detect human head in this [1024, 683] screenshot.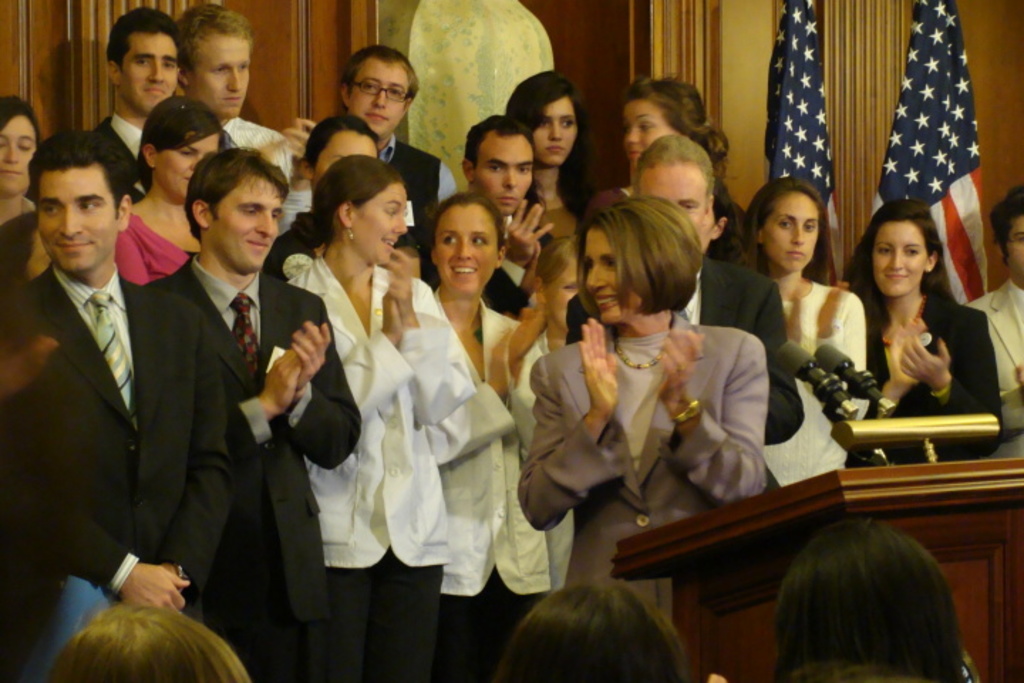
Detection: rect(852, 198, 946, 299).
